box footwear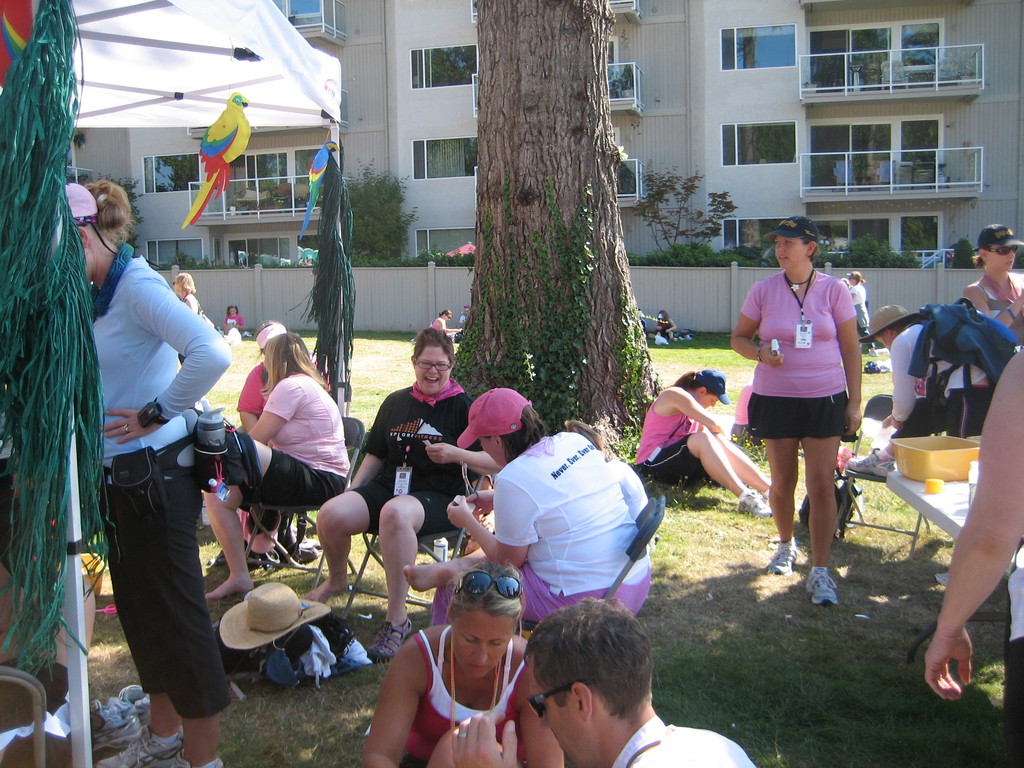
367, 611, 412, 660
